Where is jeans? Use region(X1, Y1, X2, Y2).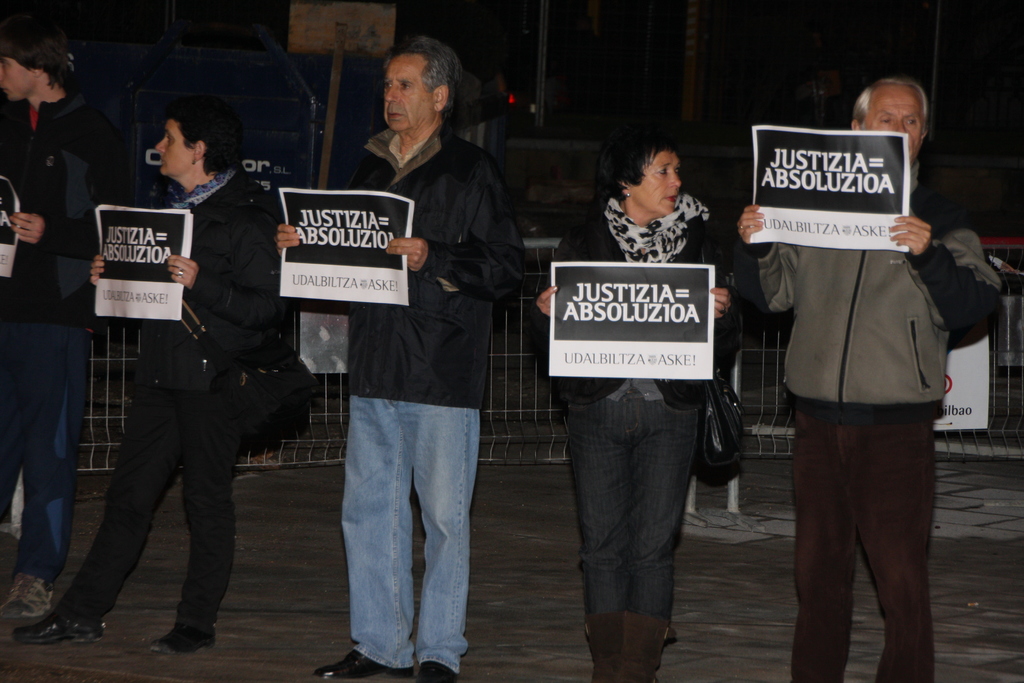
region(330, 378, 489, 682).
